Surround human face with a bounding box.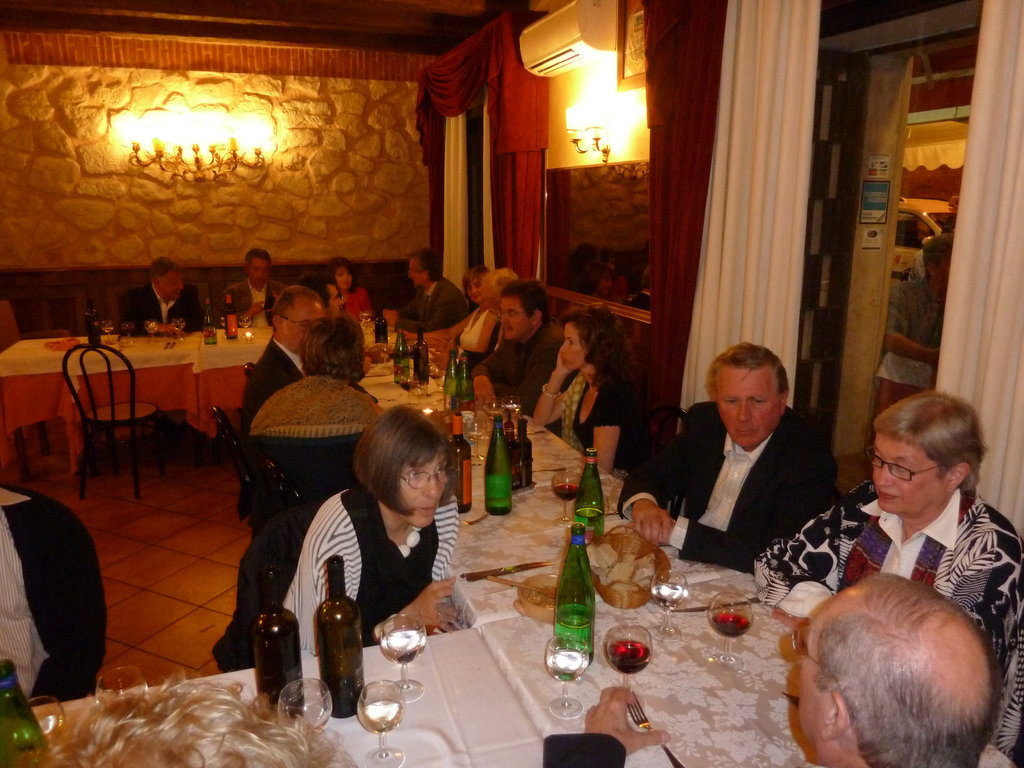
box(482, 282, 498, 316).
